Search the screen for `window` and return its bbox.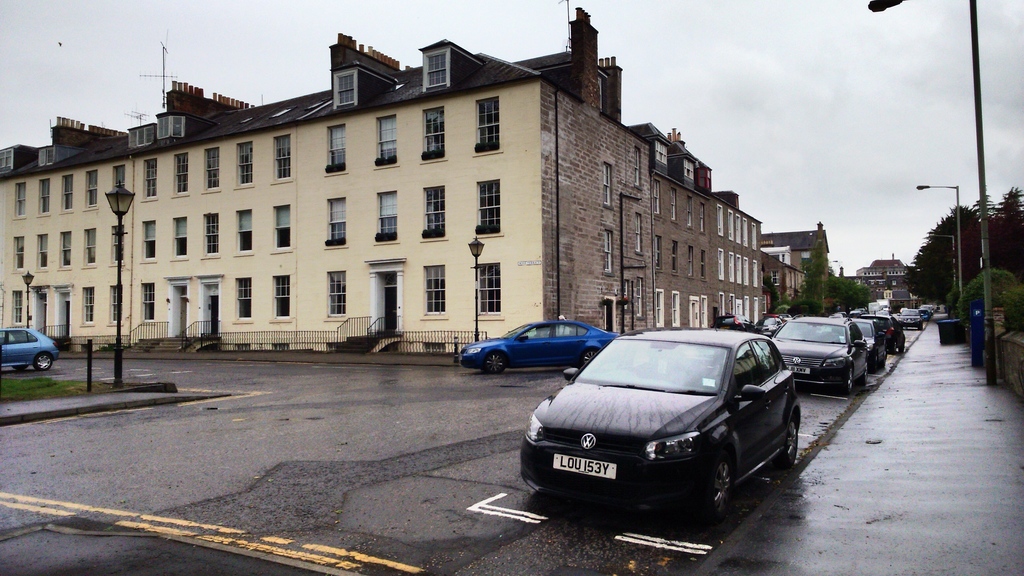
Found: [327, 197, 349, 245].
